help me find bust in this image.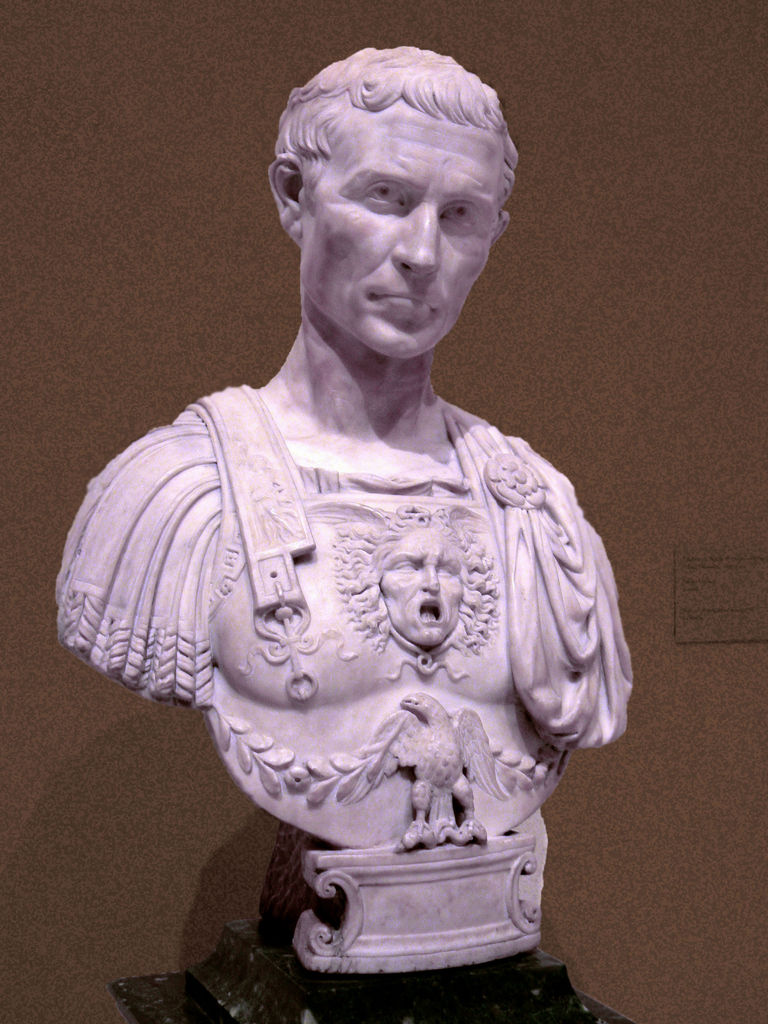
Found it: <region>50, 45, 637, 851</region>.
